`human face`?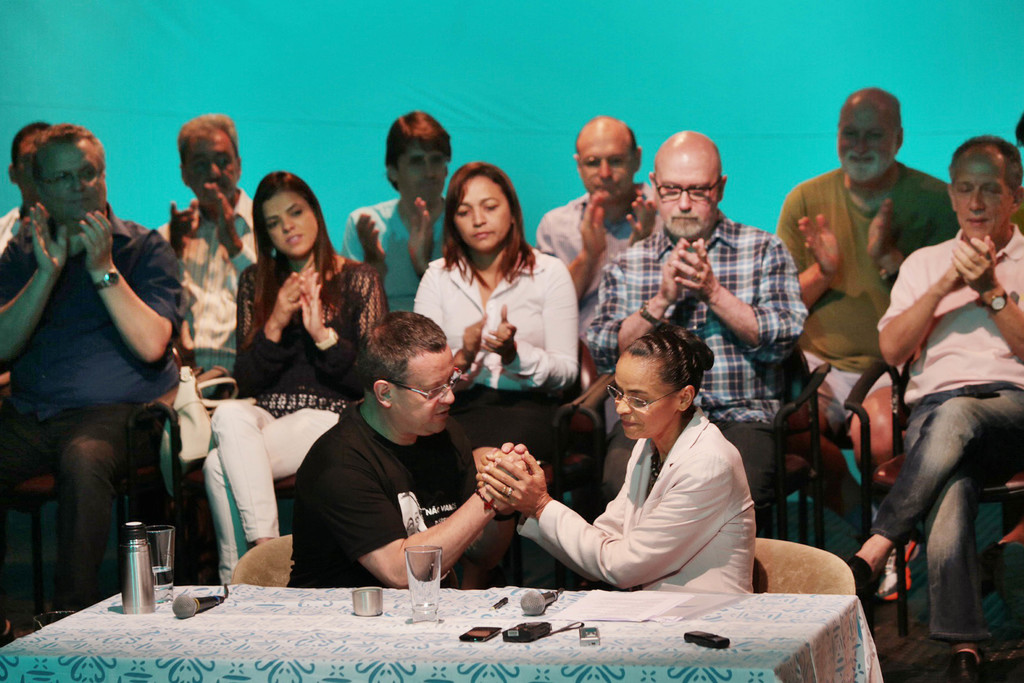
select_region(399, 350, 456, 436)
